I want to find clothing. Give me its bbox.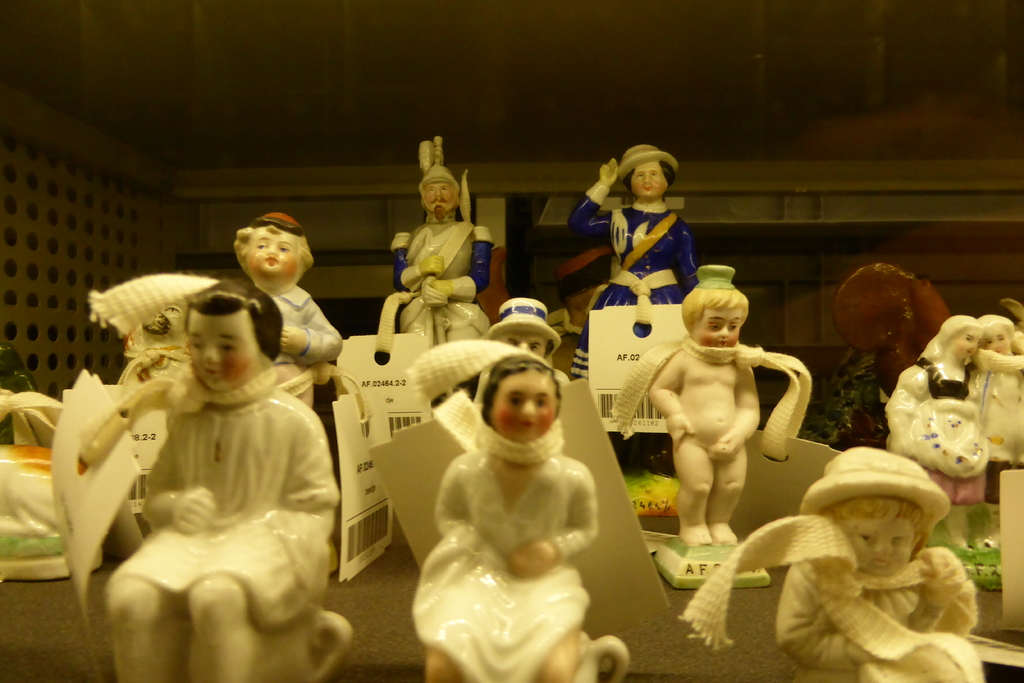
[left=774, top=569, right=925, bottom=682].
